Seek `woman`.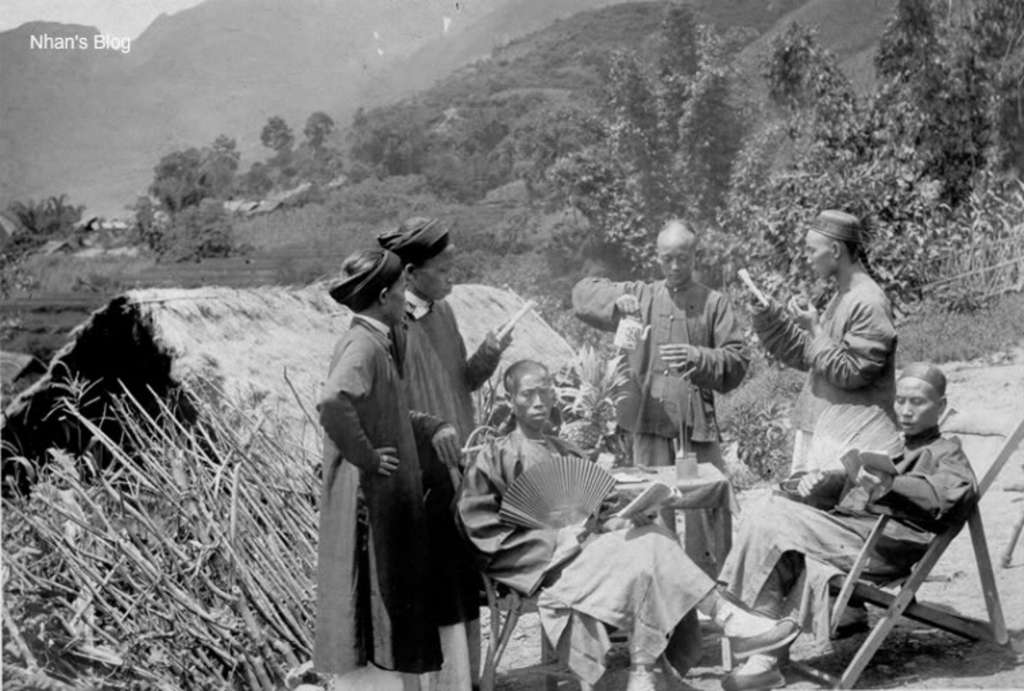
{"x1": 318, "y1": 246, "x2": 479, "y2": 690}.
